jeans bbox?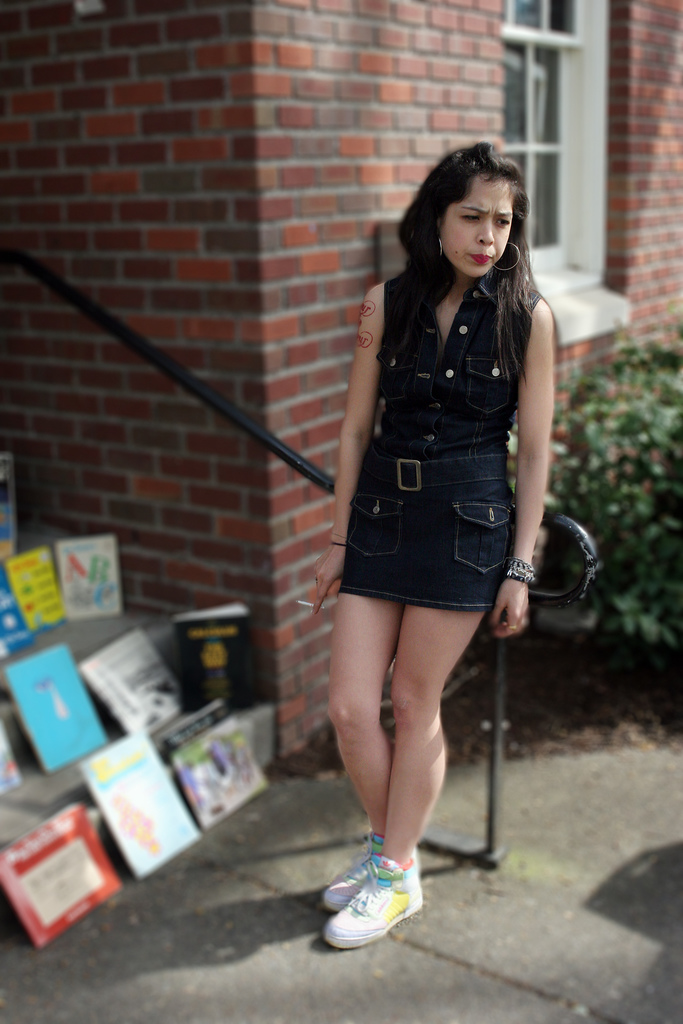
<box>334,447,510,618</box>
